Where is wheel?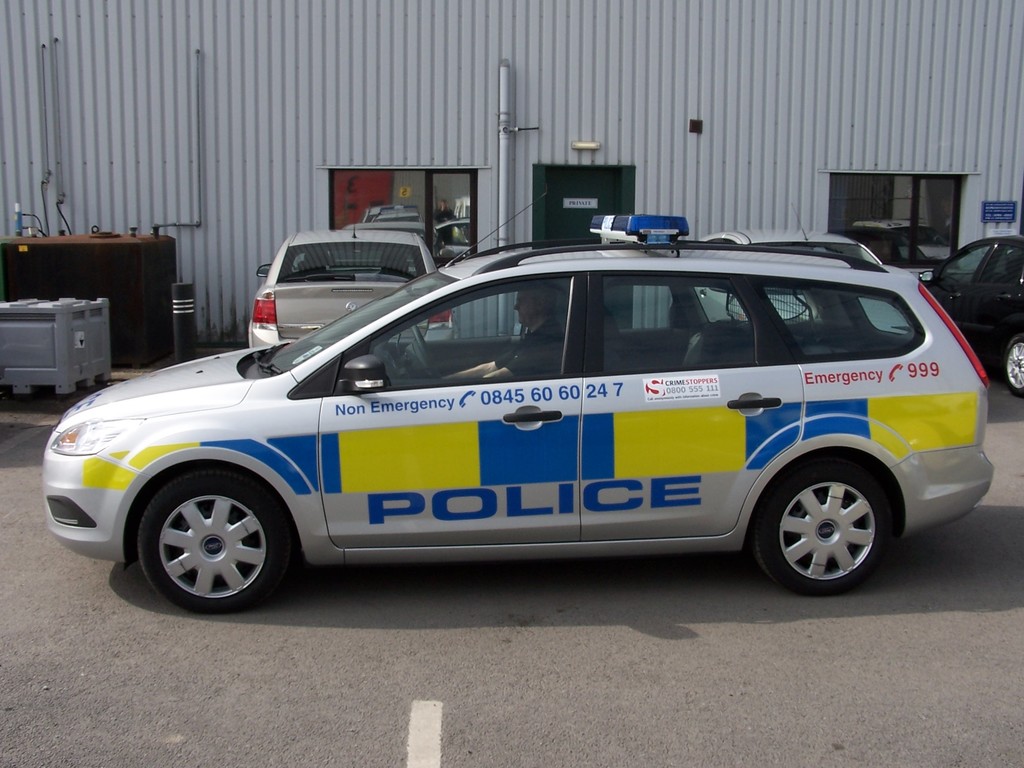
[1005,332,1023,397].
